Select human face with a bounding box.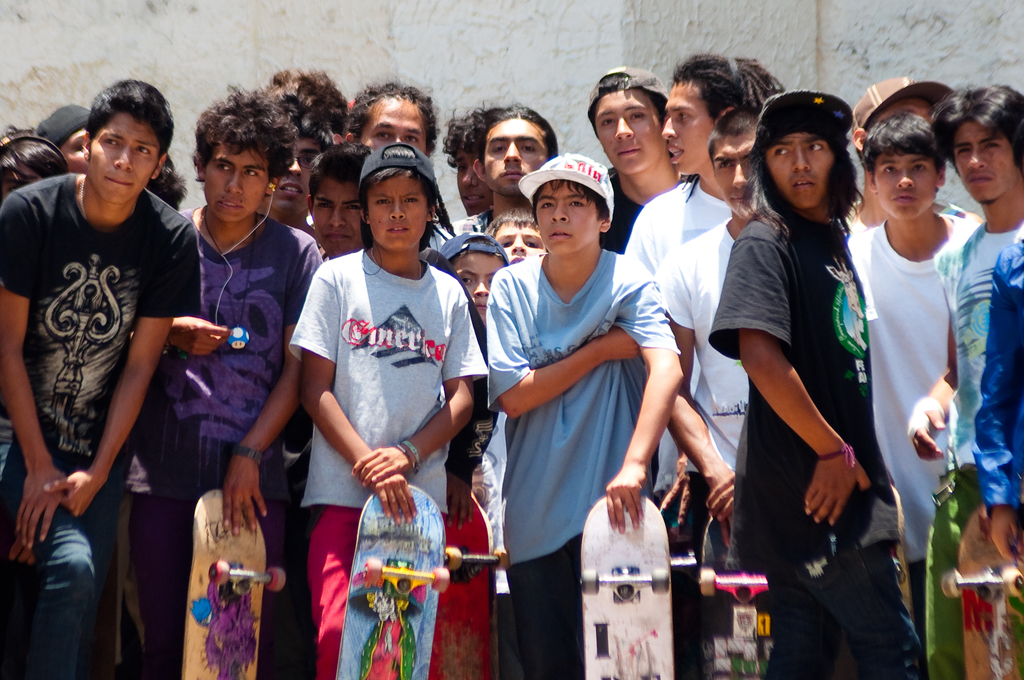
left=459, top=255, right=500, bottom=310.
